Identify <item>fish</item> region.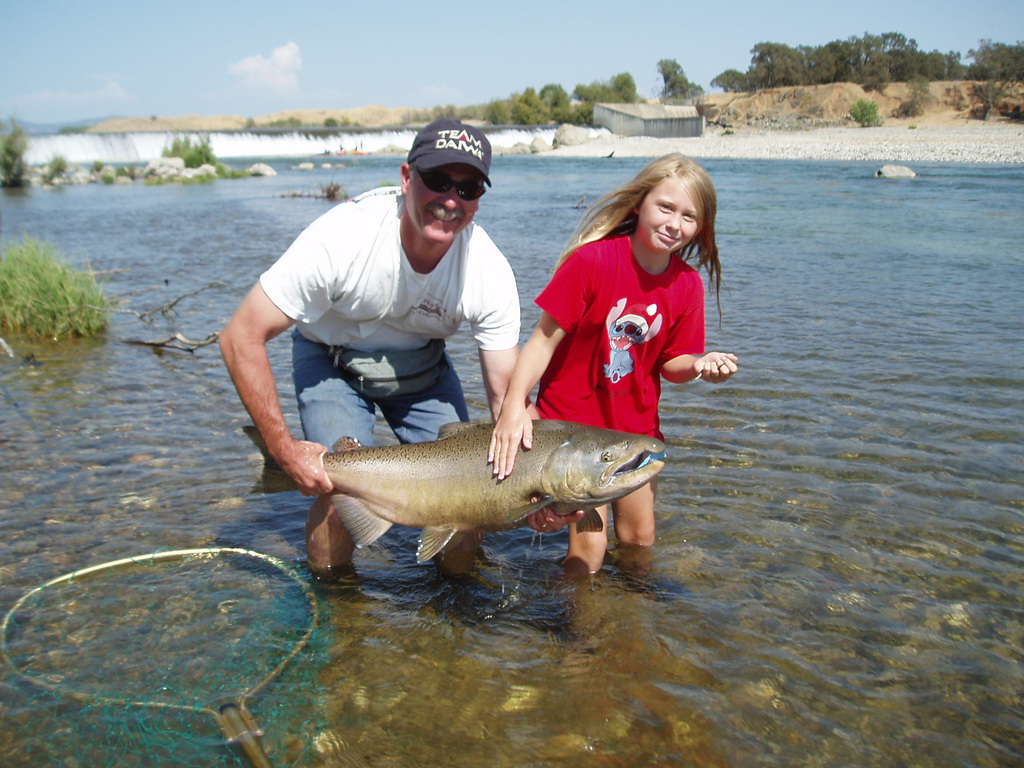
Region: locate(266, 399, 678, 575).
